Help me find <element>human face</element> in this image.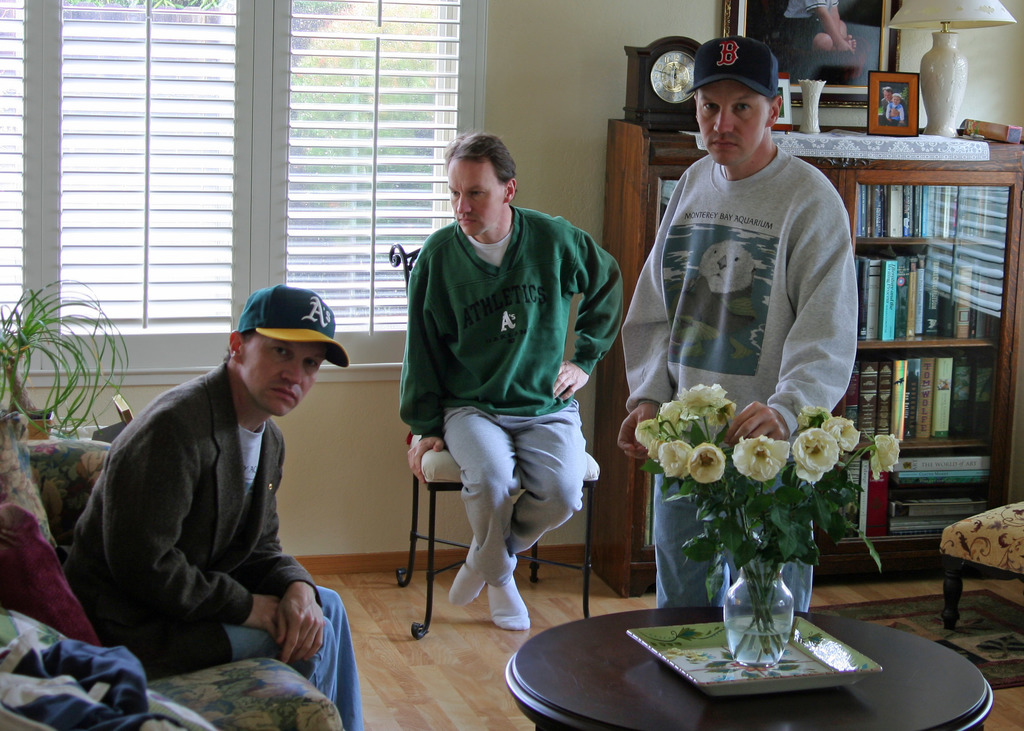
Found it: [244,332,329,417].
